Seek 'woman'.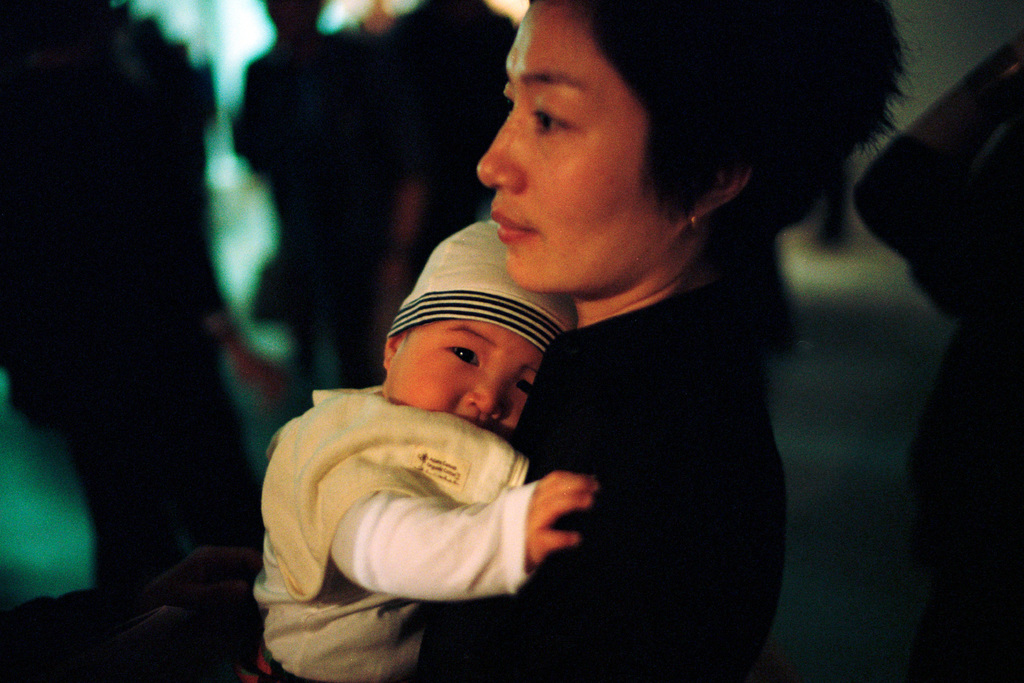
BBox(237, 19, 898, 666).
